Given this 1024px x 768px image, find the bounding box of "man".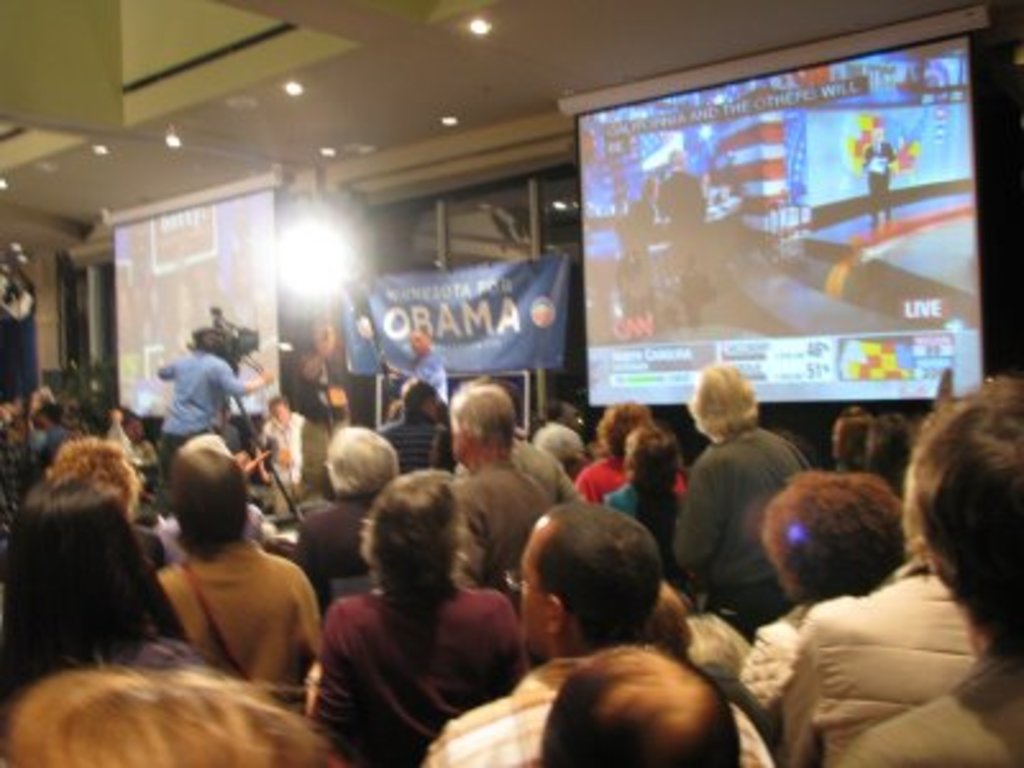
bbox=(20, 397, 74, 474).
